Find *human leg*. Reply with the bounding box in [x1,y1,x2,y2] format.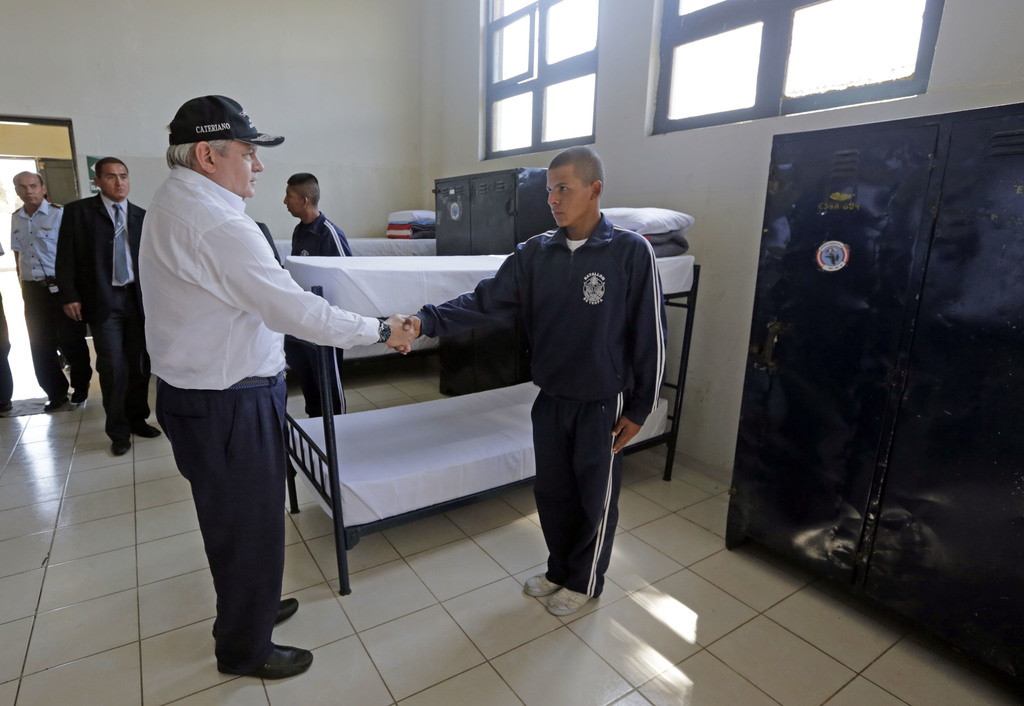
[58,291,91,402].
